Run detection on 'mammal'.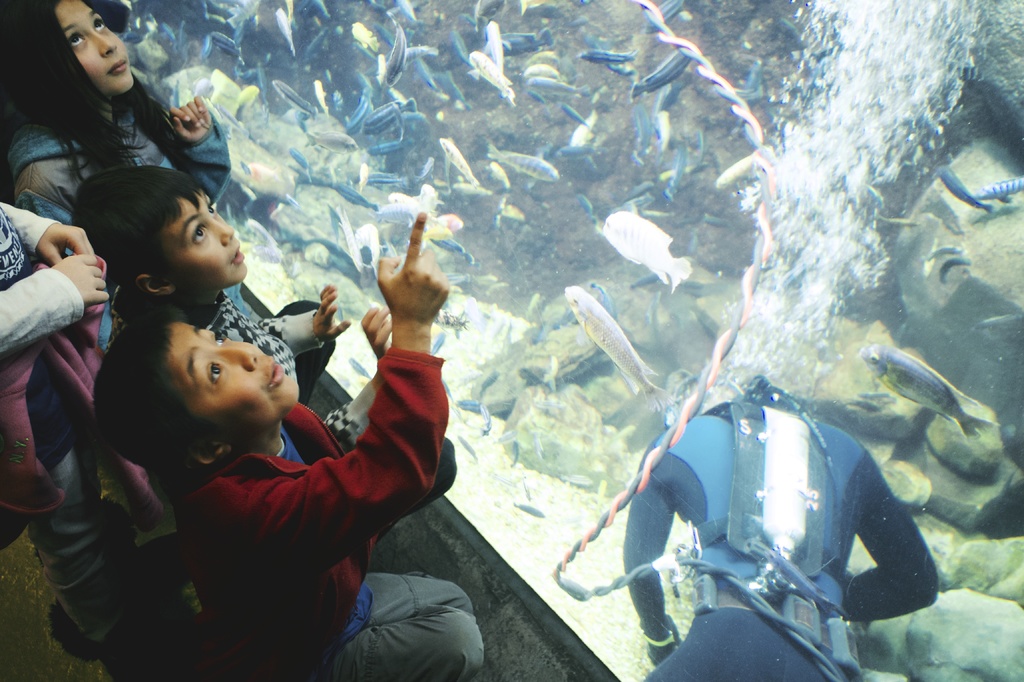
Result: (x1=65, y1=170, x2=389, y2=443).
